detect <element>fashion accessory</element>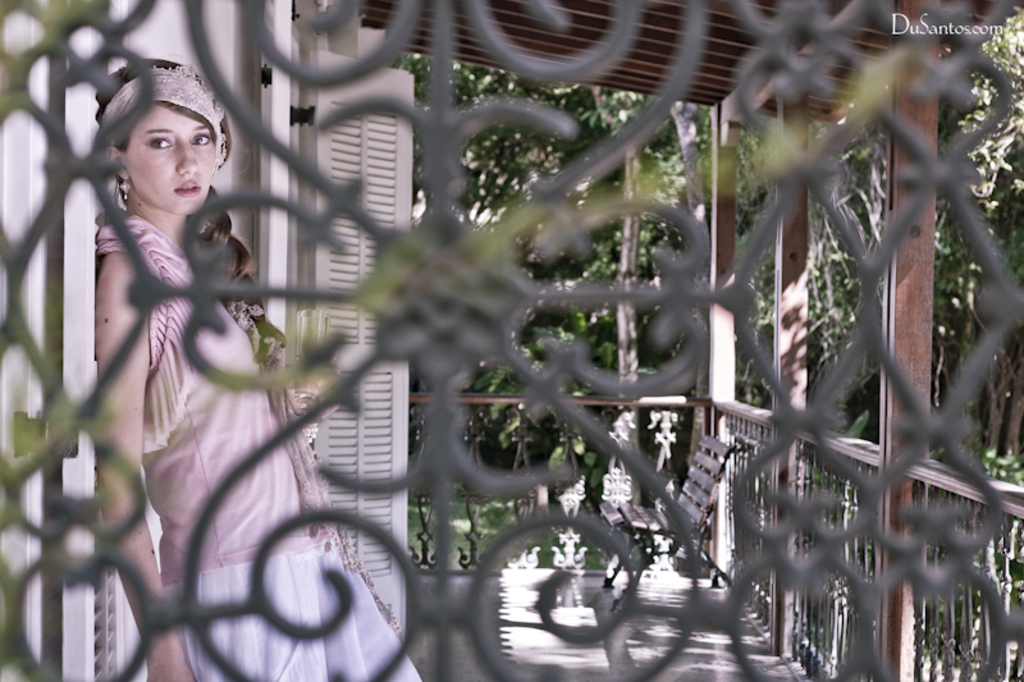
select_region(224, 299, 406, 638)
